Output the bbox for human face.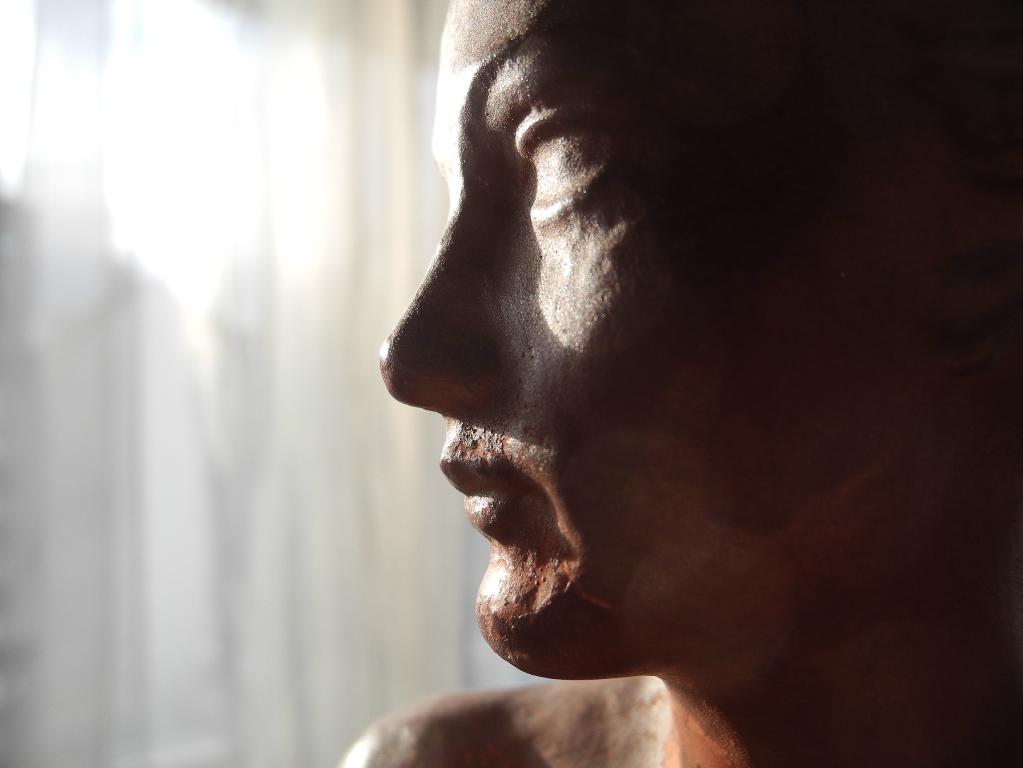
BBox(375, 0, 964, 686).
